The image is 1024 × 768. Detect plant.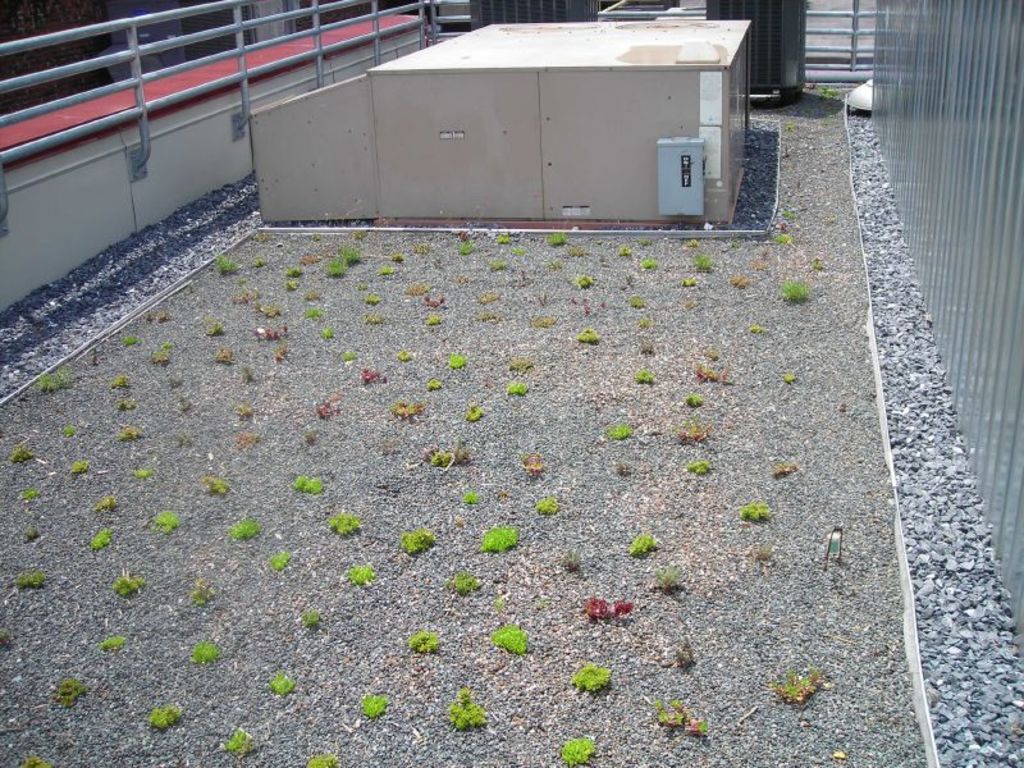
Detection: {"x1": 481, "y1": 623, "x2": 529, "y2": 653}.
